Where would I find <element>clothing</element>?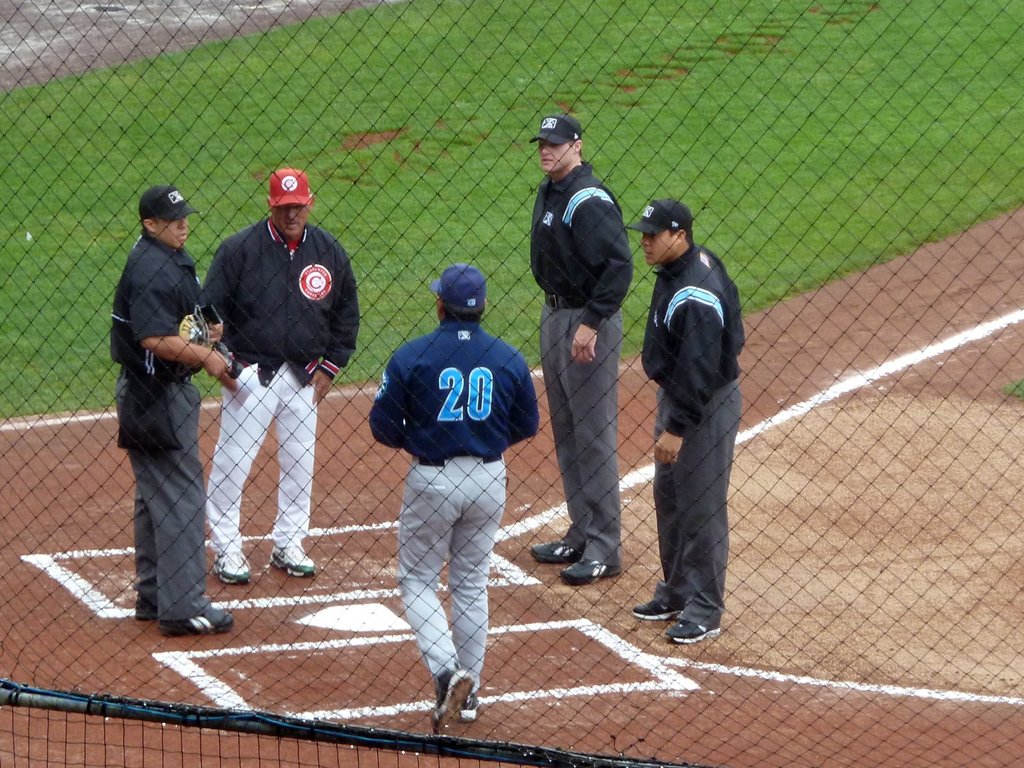
At box(103, 164, 225, 636).
